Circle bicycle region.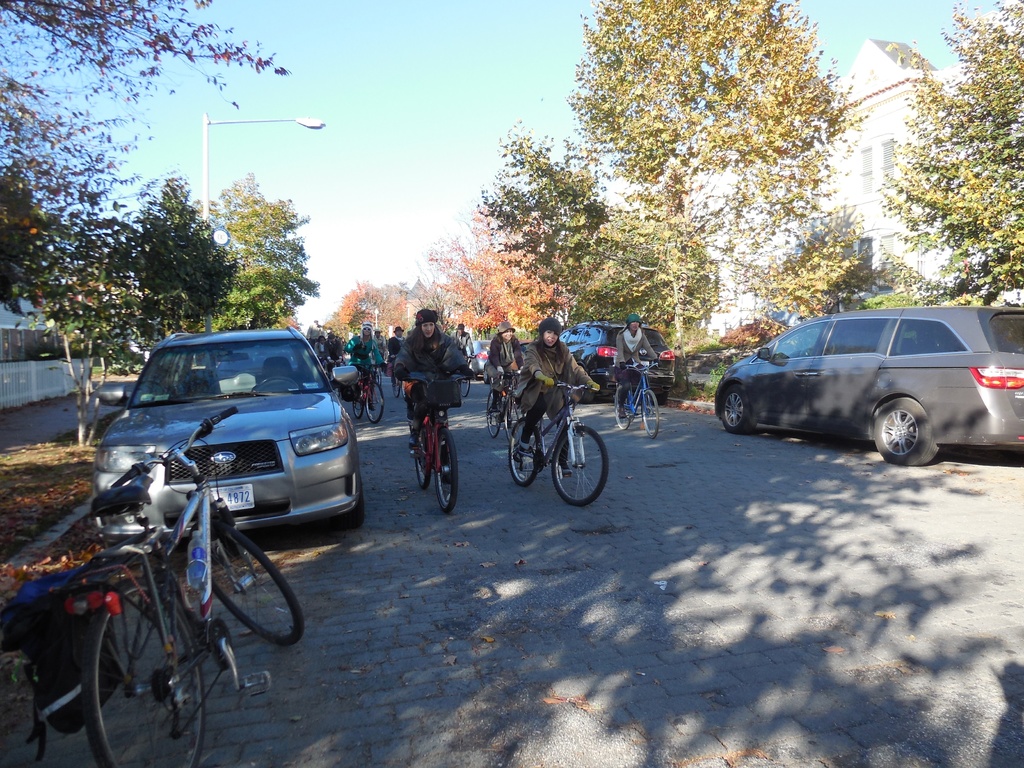
Region: <region>389, 352, 401, 397</region>.
